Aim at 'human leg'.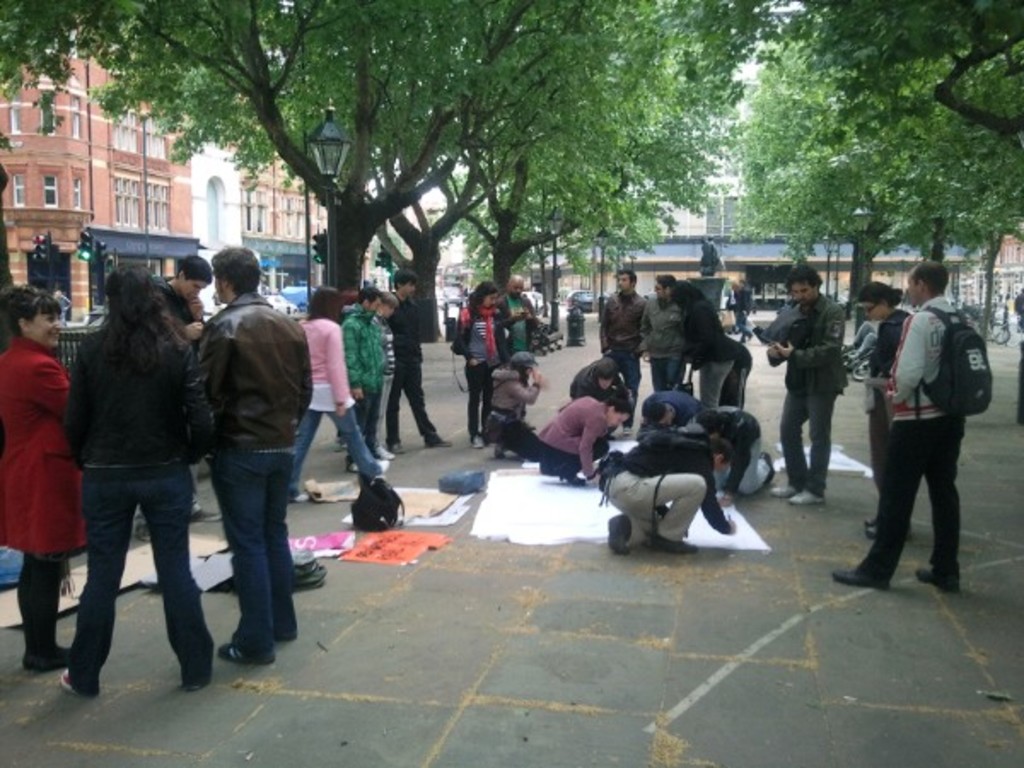
Aimed at (285, 394, 323, 510).
